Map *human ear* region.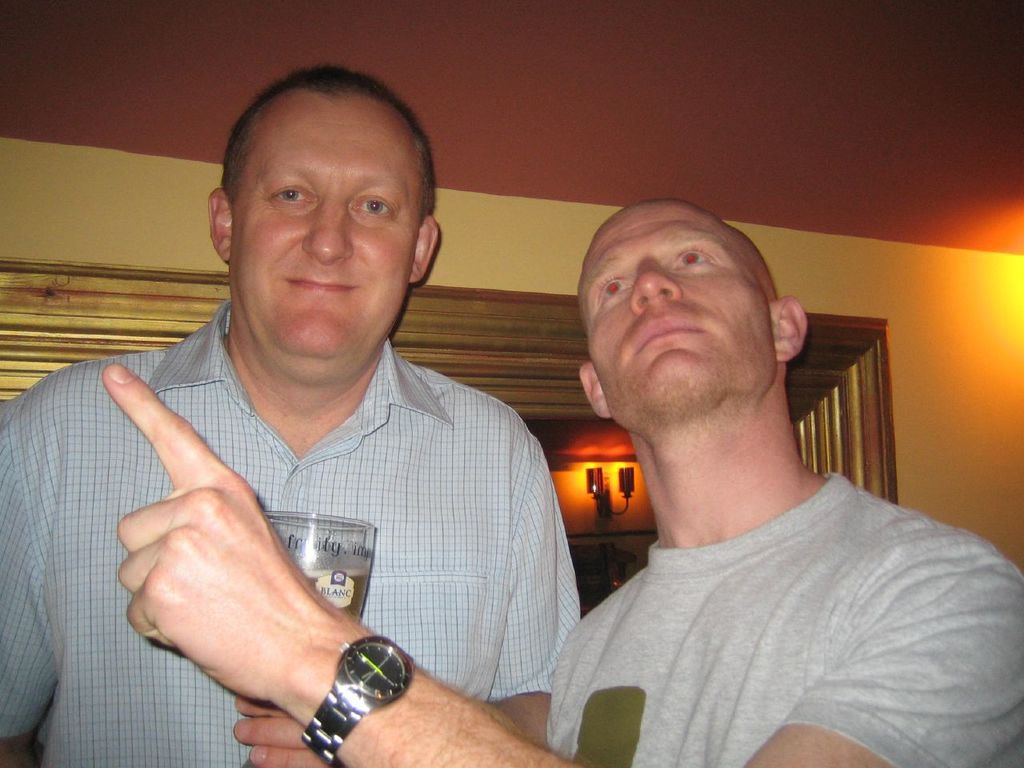
Mapped to <box>766,297,807,360</box>.
